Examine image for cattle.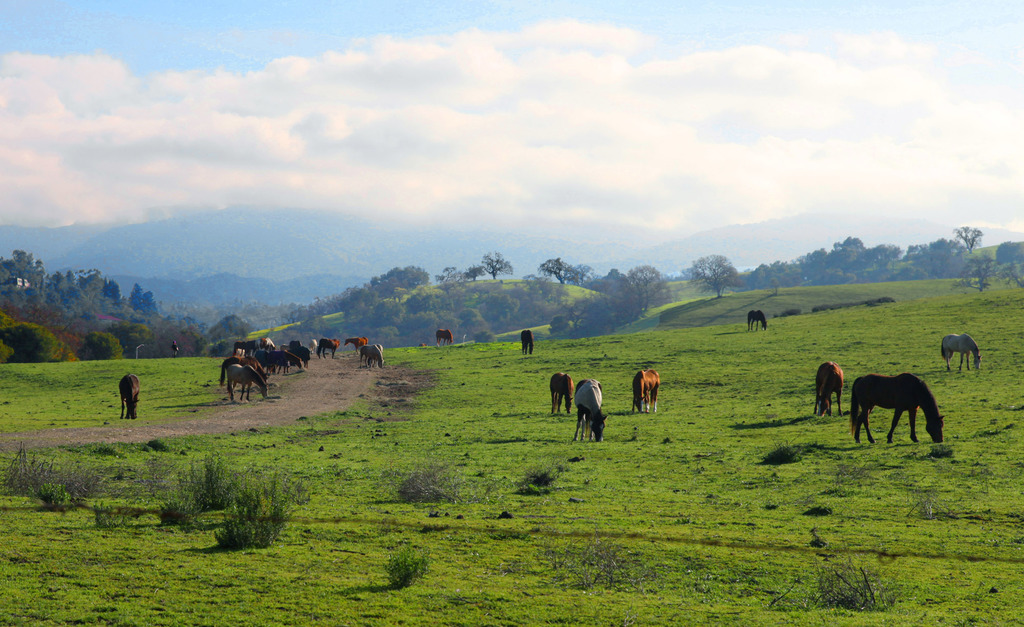
Examination result: (118,372,139,418).
